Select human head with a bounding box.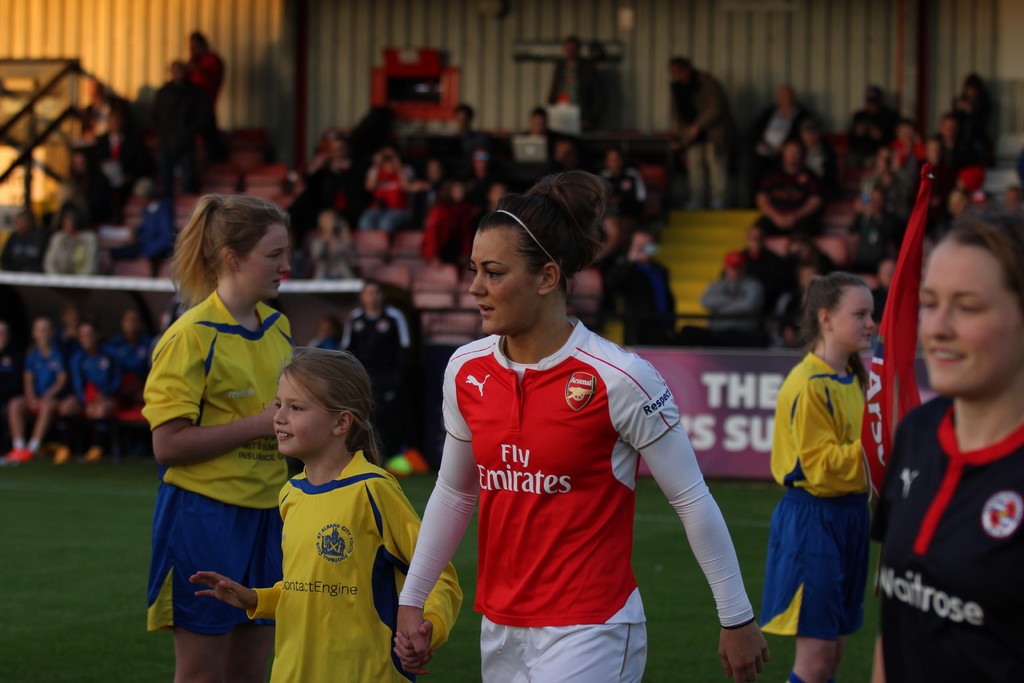
pyautogui.locateOnScreen(721, 252, 742, 288).
